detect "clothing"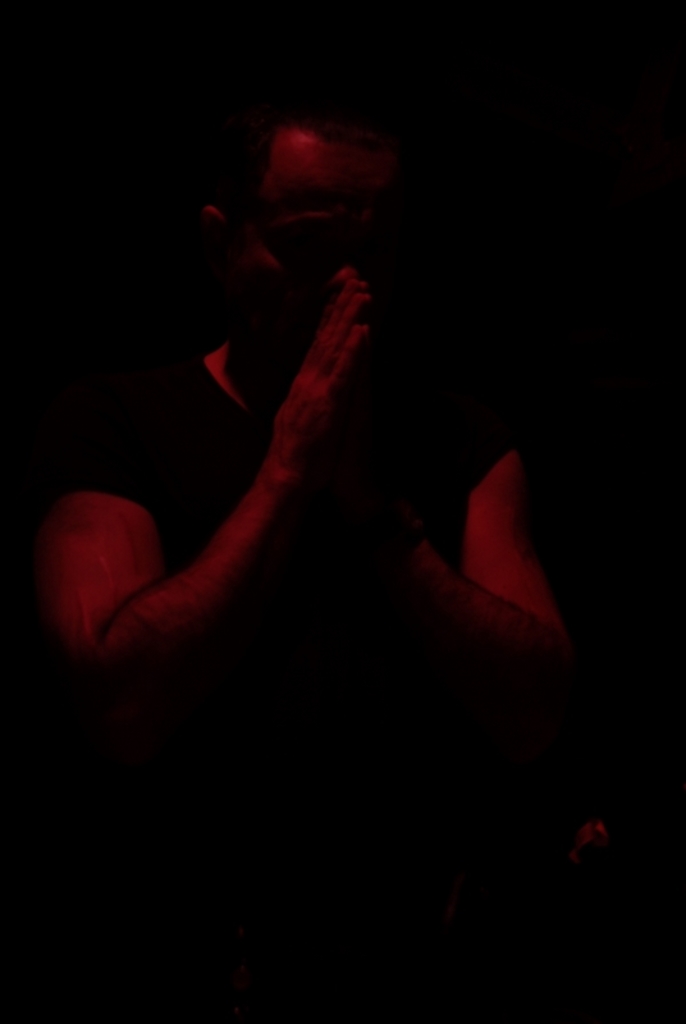
BBox(40, 349, 516, 649)
